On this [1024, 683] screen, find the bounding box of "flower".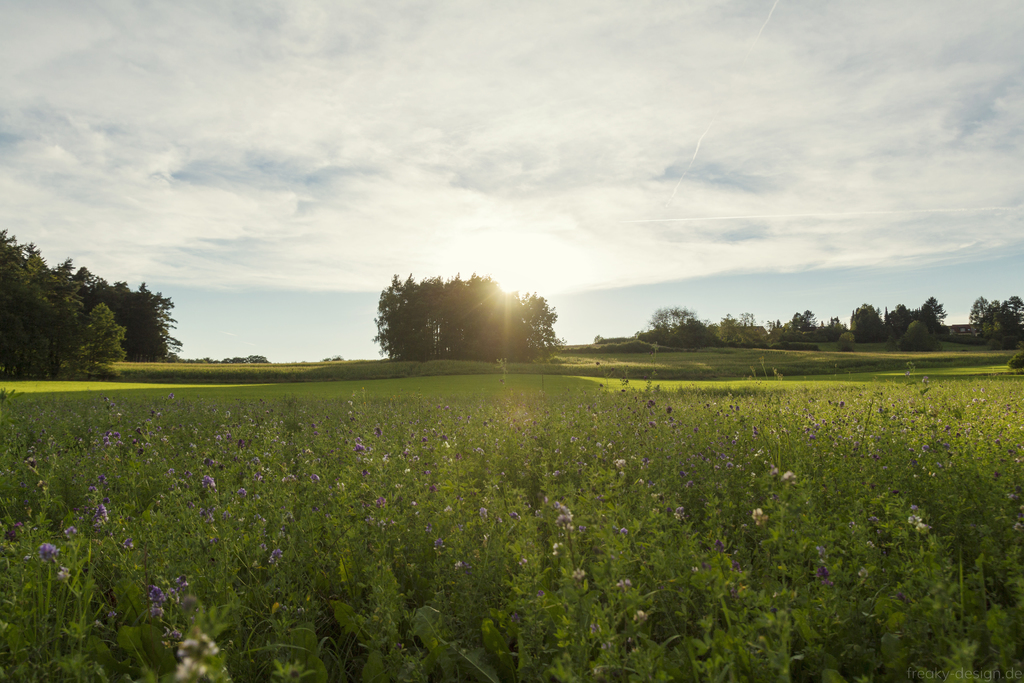
Bounding box: l=350, t=436, r=364, b=453.
